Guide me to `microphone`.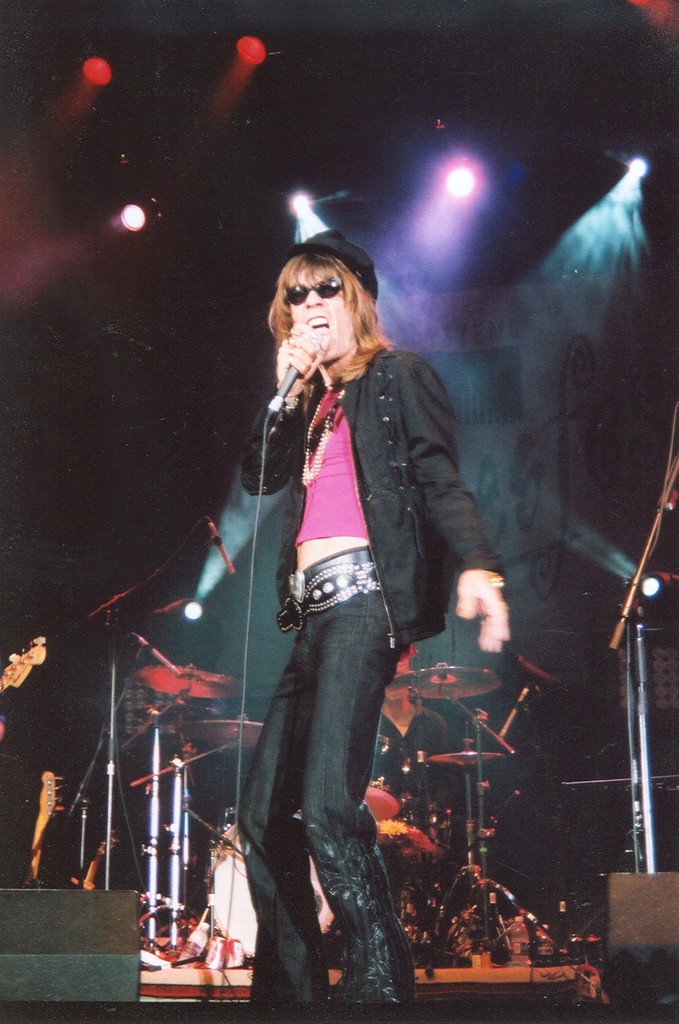
Guidance: box(279, 328, 327, 400).
